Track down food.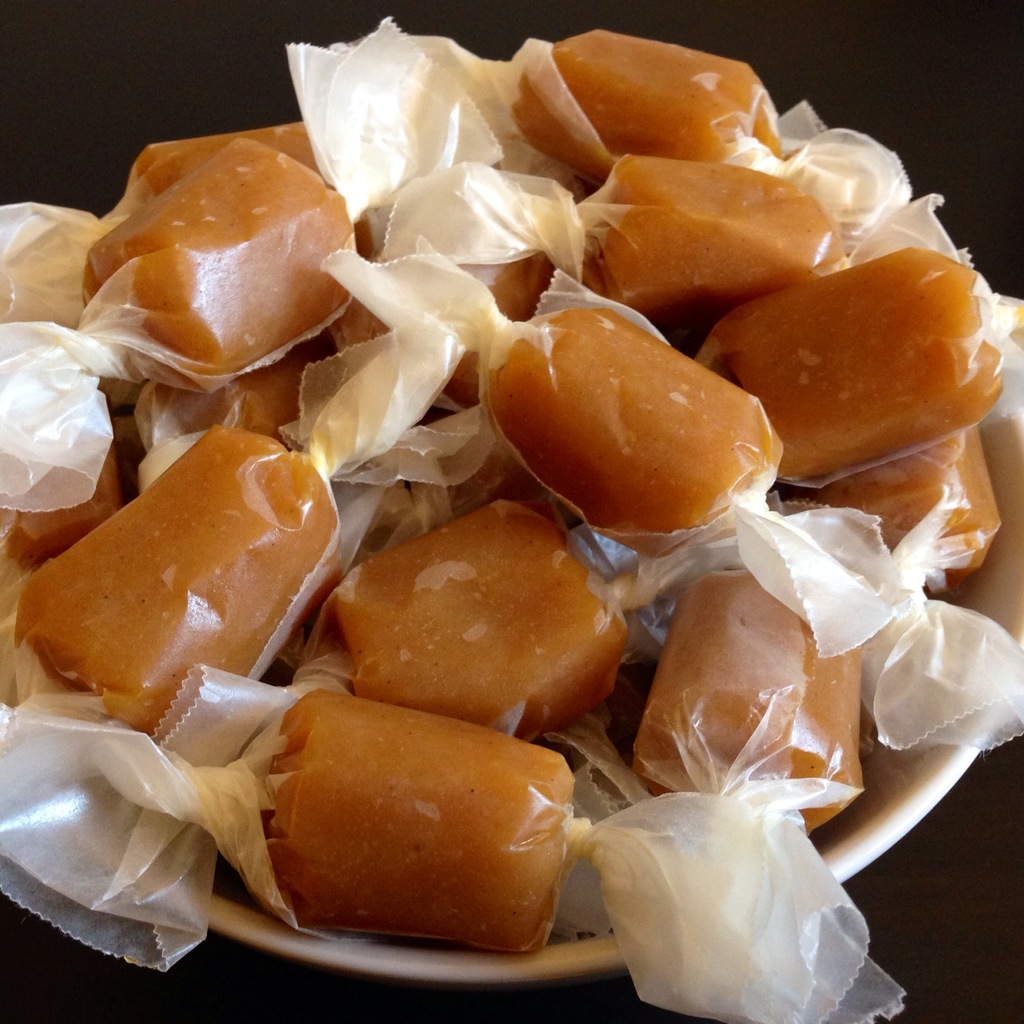
Tracked to (x1=633, y1=566, x2=869, y2=832).
